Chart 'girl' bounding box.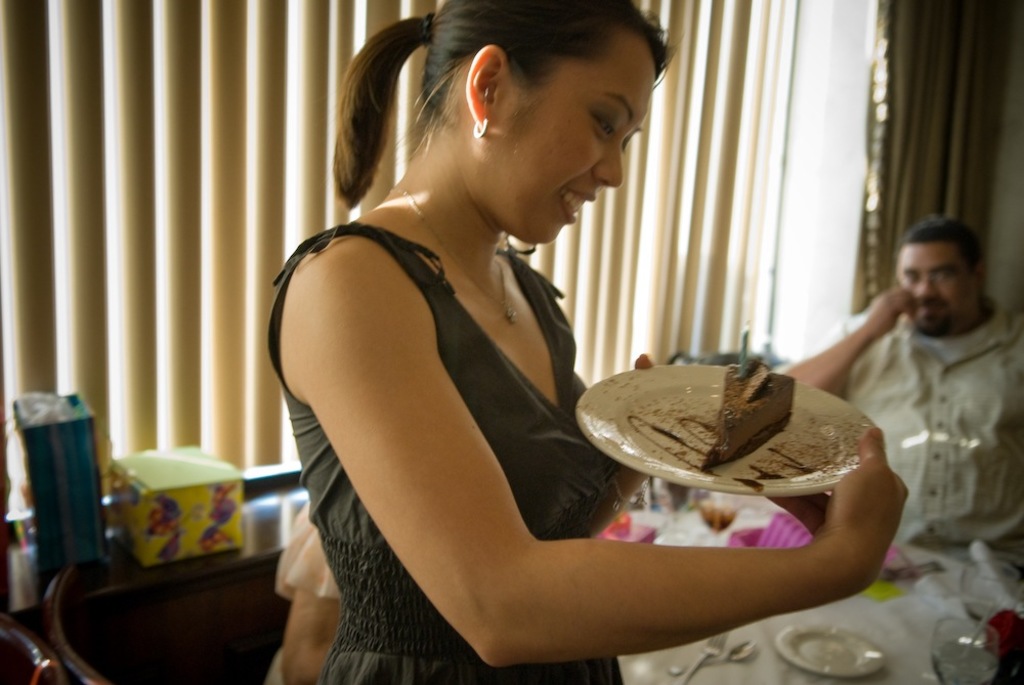
Charted: [263,0,911,684].
